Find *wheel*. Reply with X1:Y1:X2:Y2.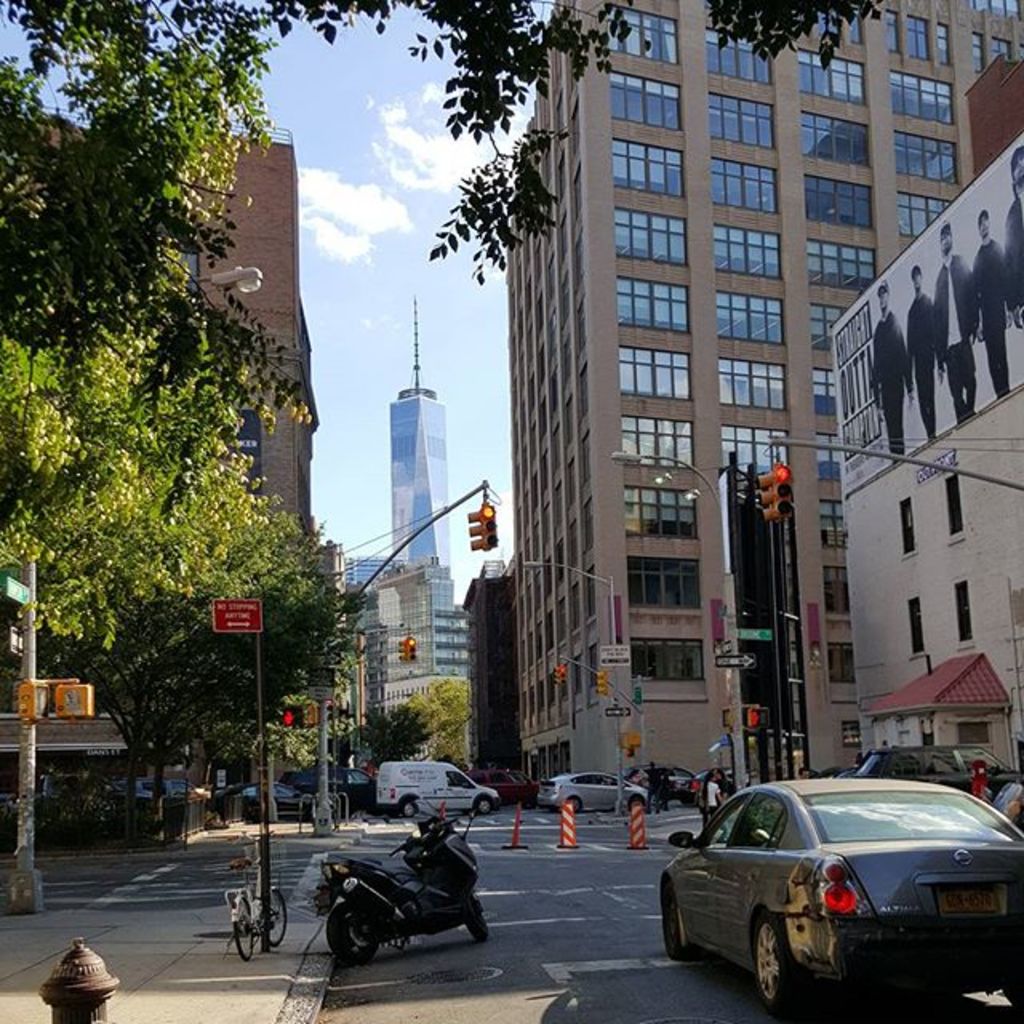
398:802:419:819.
